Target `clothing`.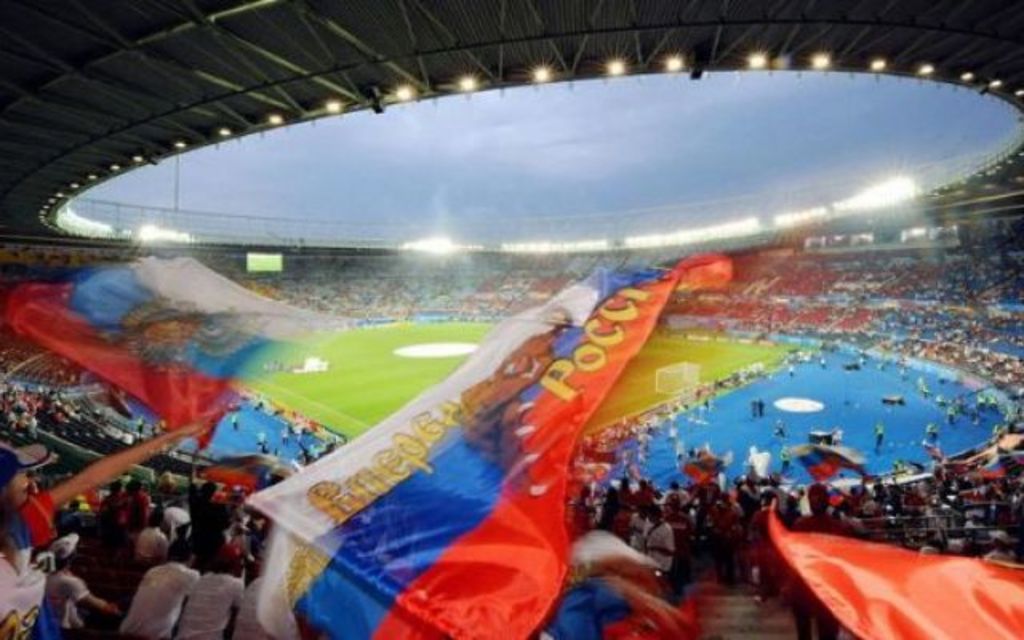
Target region: 712 501 742 573.
